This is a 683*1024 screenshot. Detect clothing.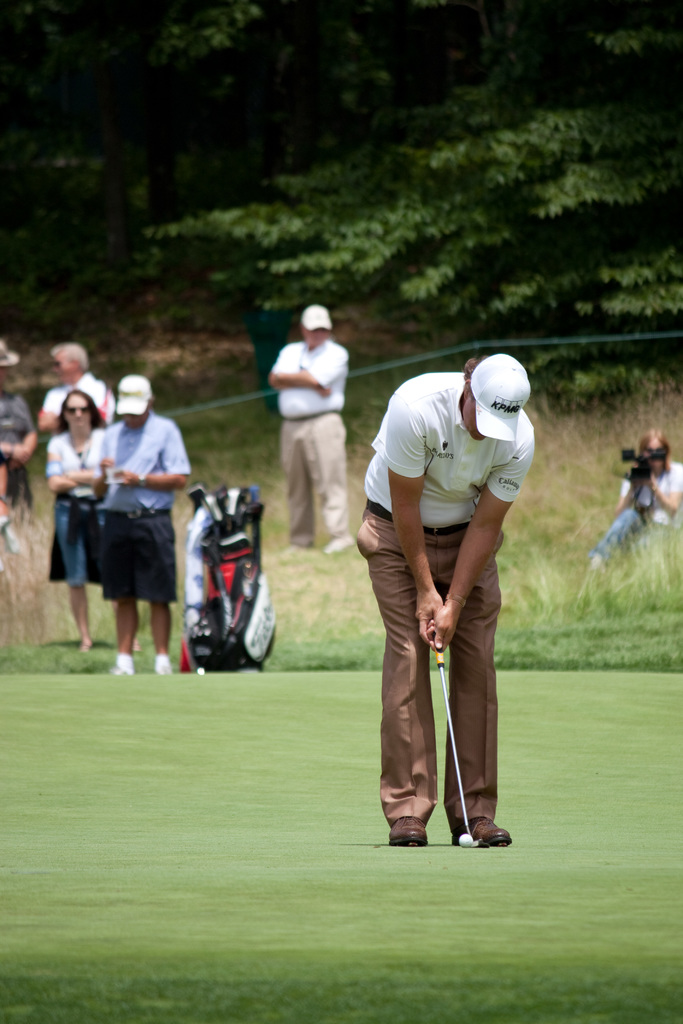
l=43, t=437, r=104, b=589.
